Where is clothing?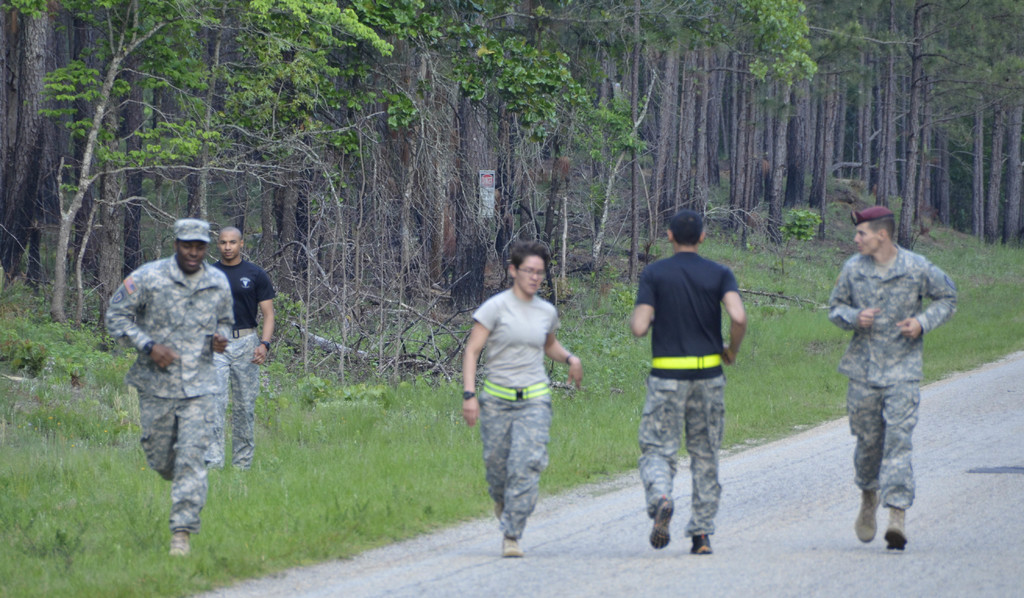
[634, 246, 741, 535].
